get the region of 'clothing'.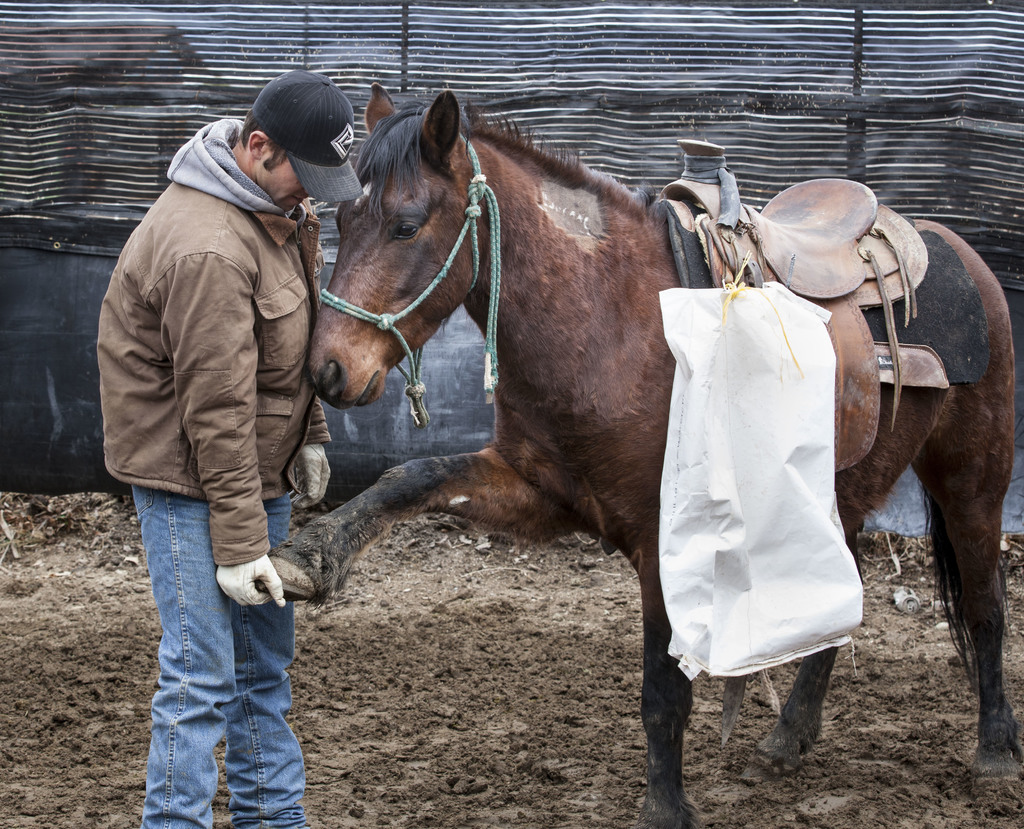
<bbox>93, 114, 332, 828</bbox>.
